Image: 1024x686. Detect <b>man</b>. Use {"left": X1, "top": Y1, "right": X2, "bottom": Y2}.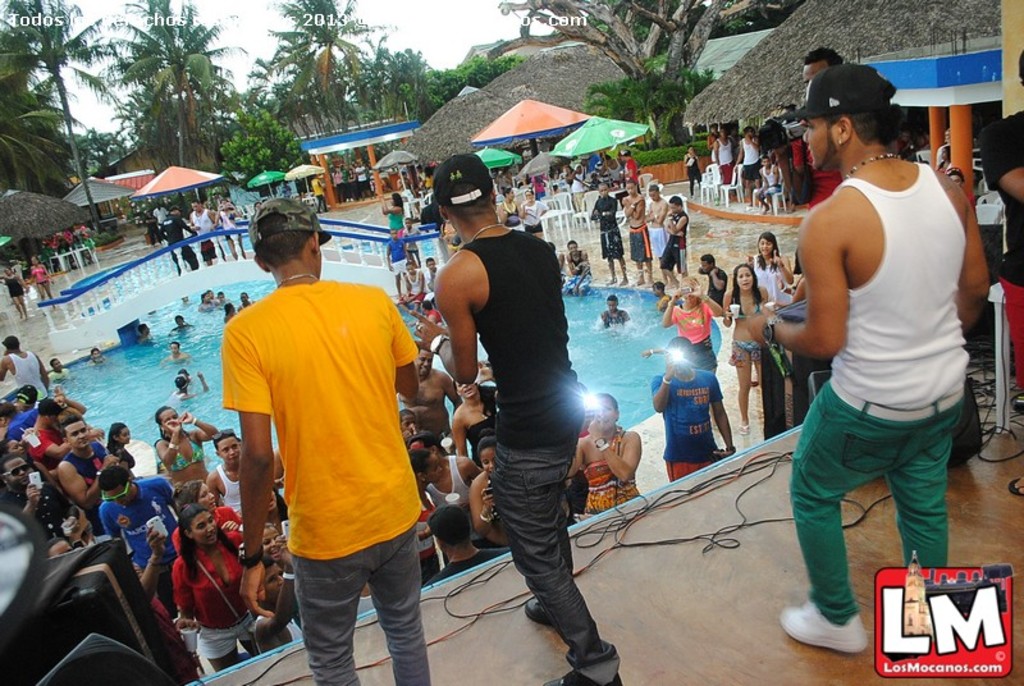
{"left": 0, "top": 334, "right": 47, "bottom": 397}.
